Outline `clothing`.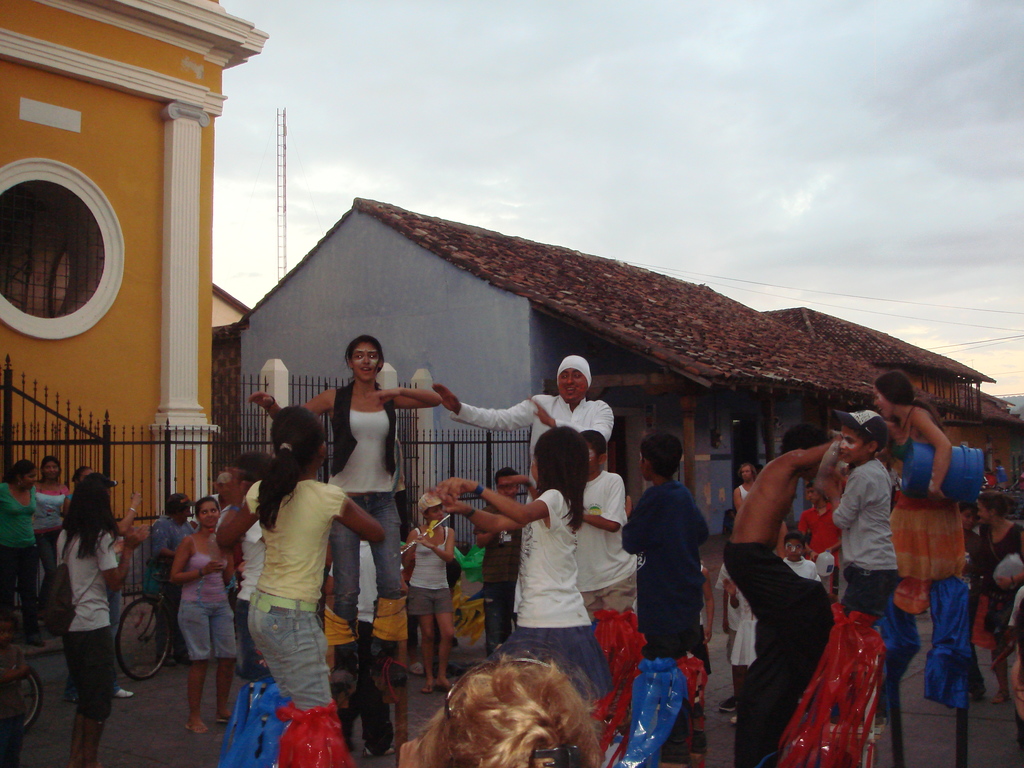
Outline: detection(977, 524, 1023, 636).
